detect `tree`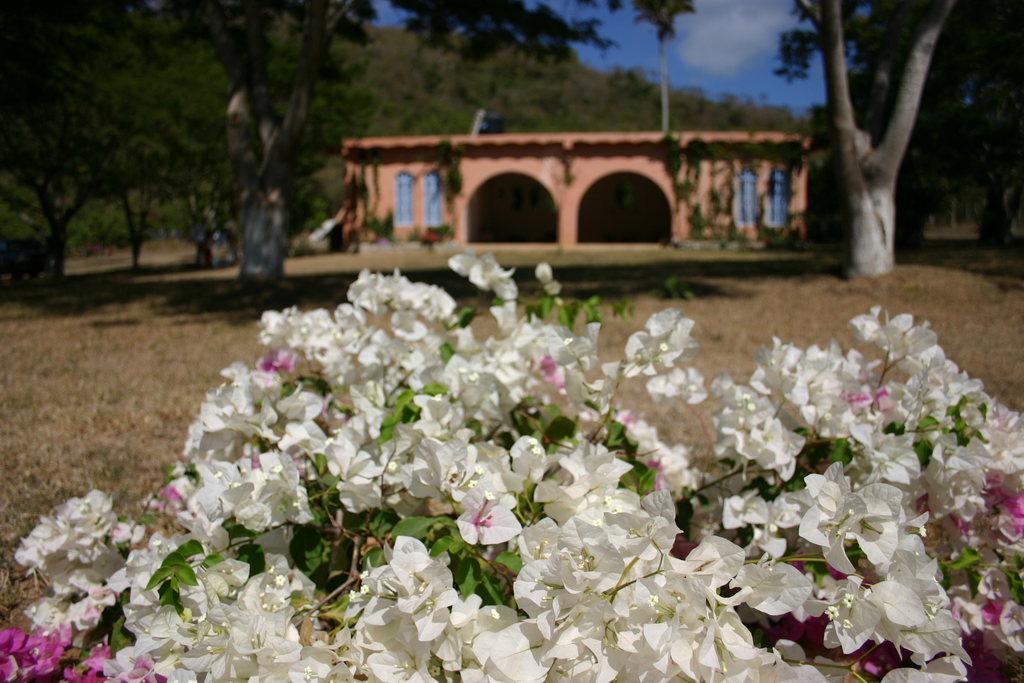
[774, 0, 1023, 286]
